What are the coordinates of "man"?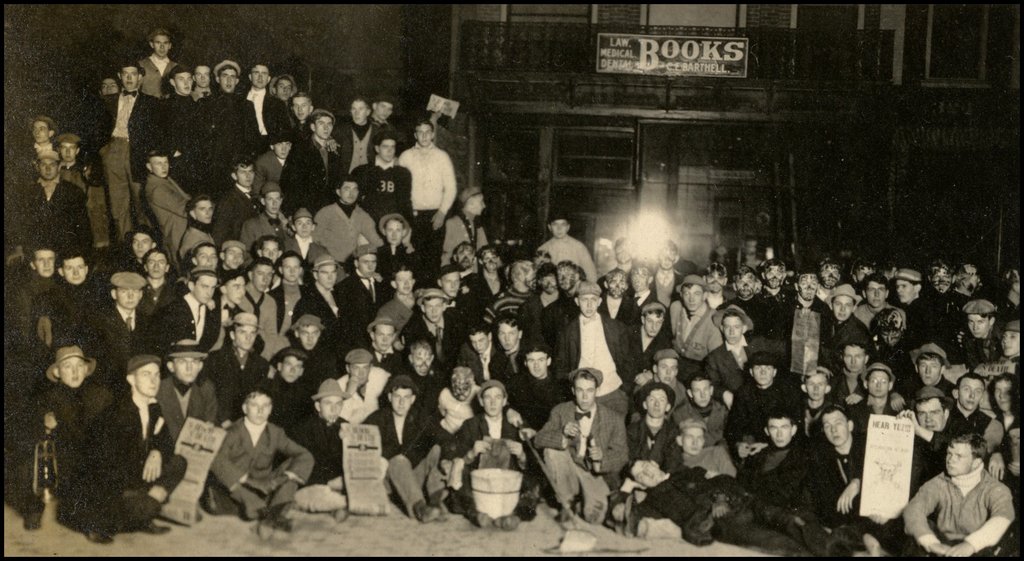
(280,102,344,218).
